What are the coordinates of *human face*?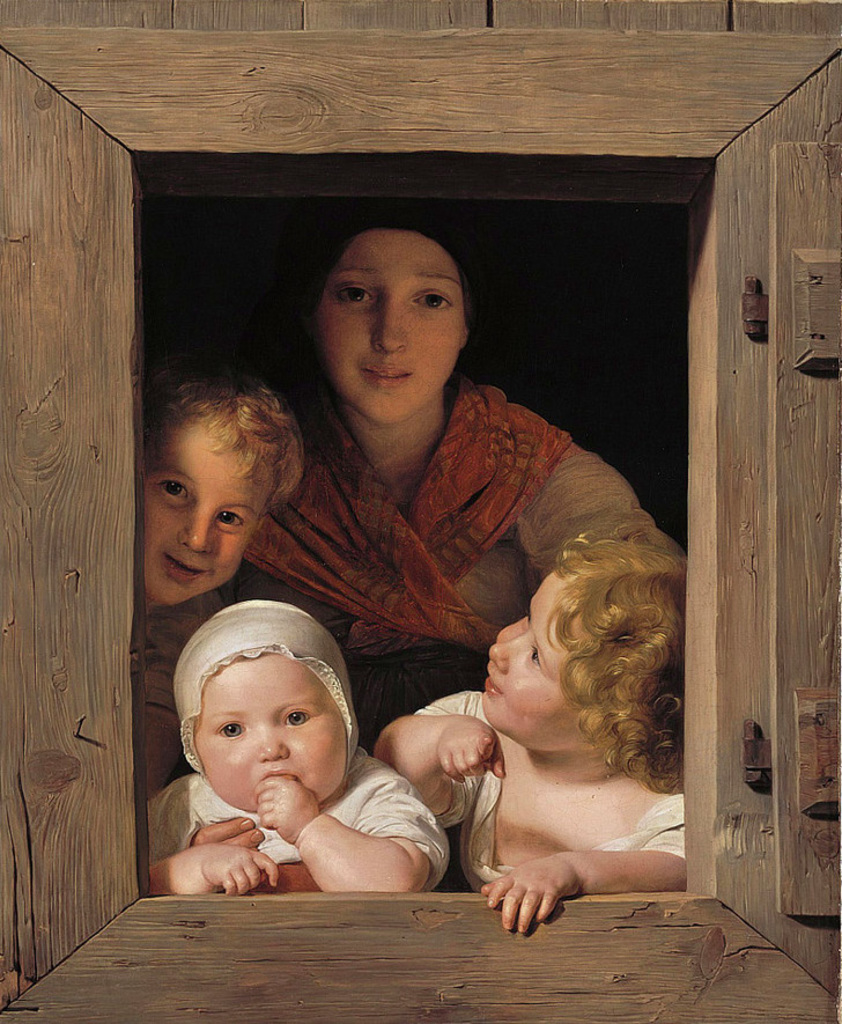
rect(194, 658, 344, 818).
